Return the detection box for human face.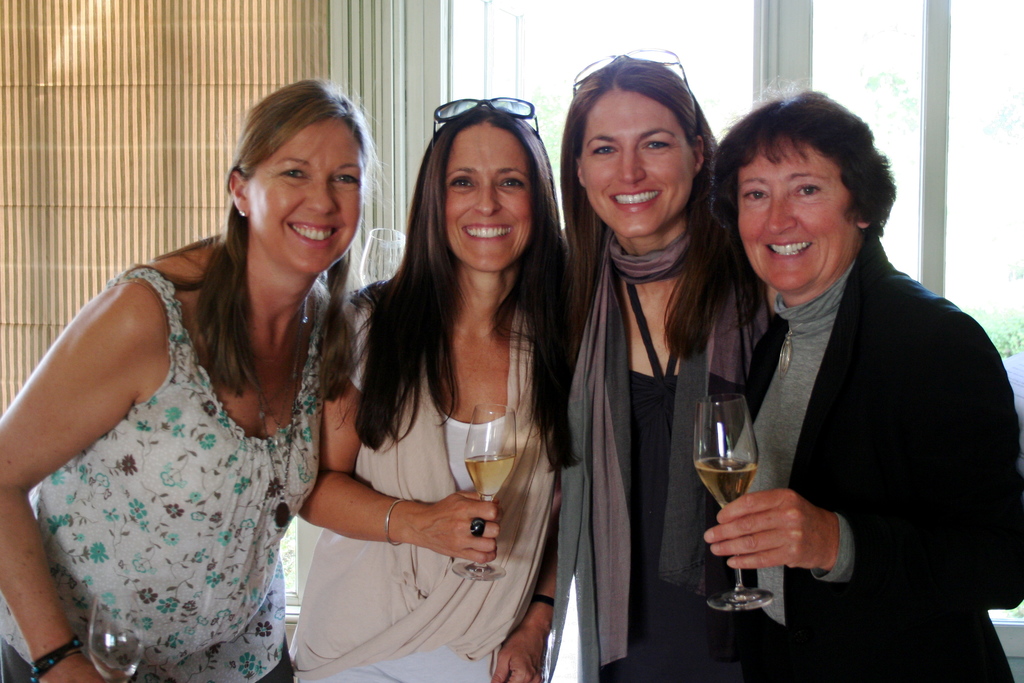
bbox=(582, 90, 691, 240).
